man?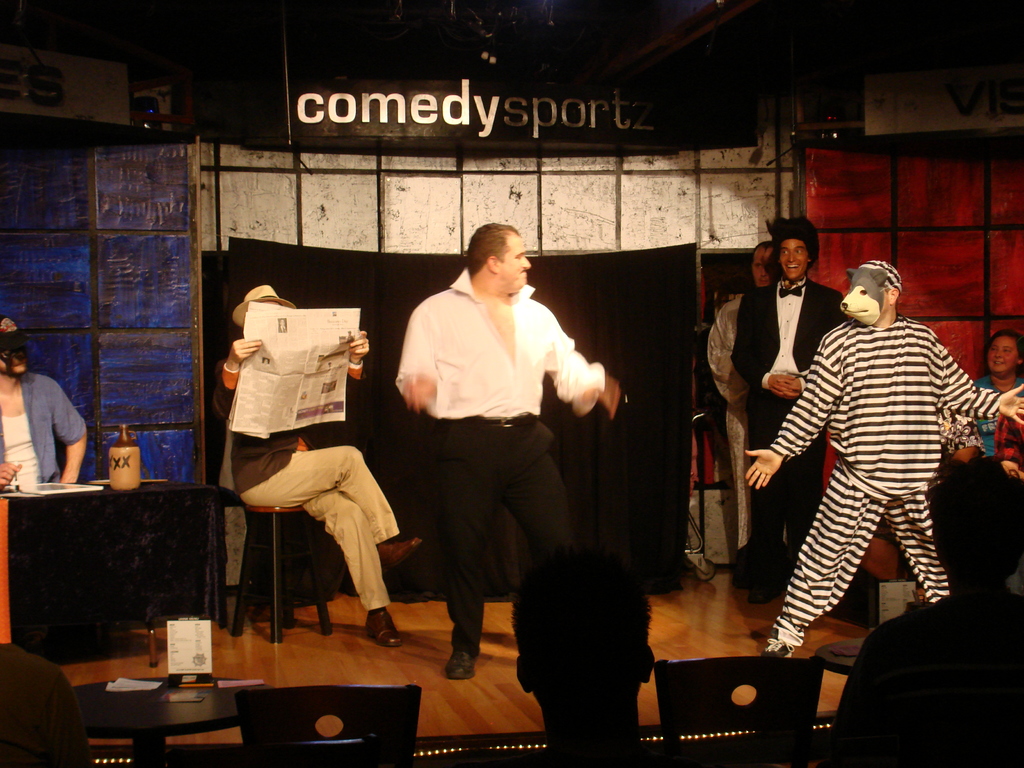
left=730, top=221, right=854, bottom=605
